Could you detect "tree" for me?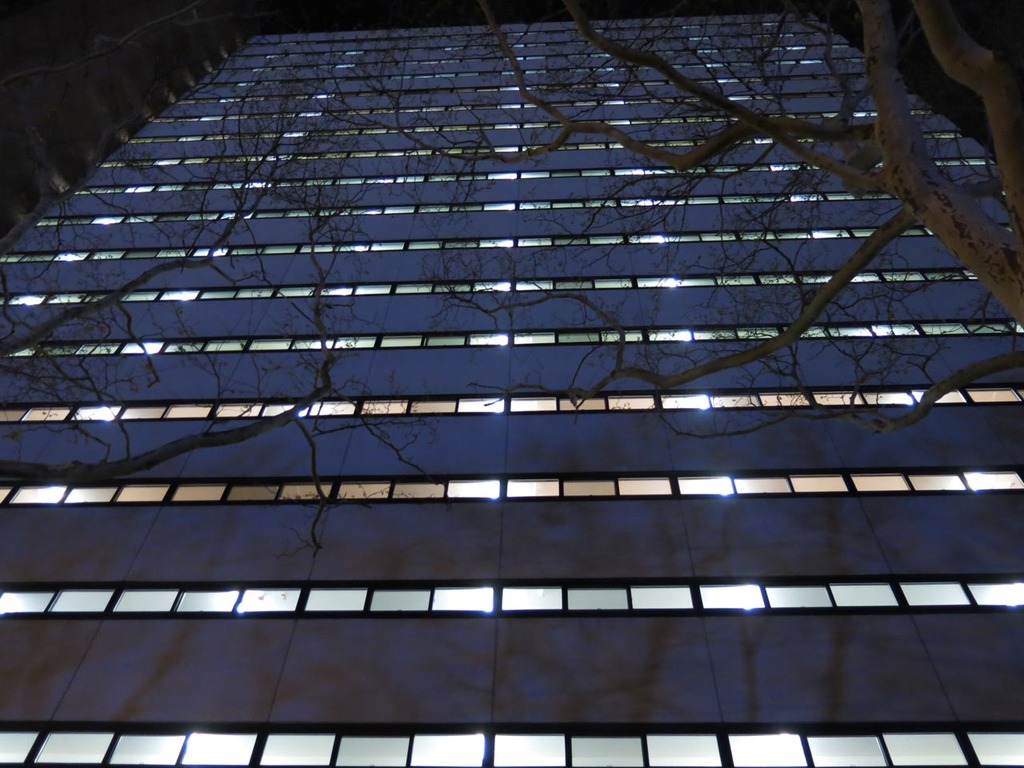
Detection result: (462,0,1022,389).
